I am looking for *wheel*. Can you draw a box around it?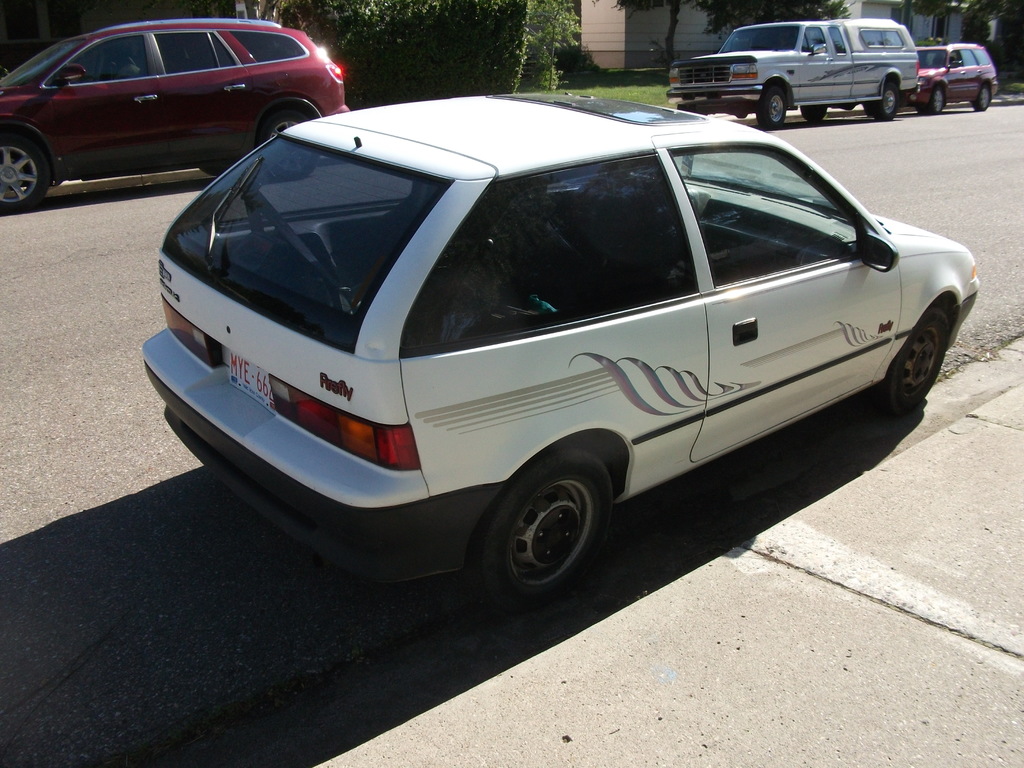
Sure, the bounding box is <bbox>1, 132, 49, 214</bbox>.
